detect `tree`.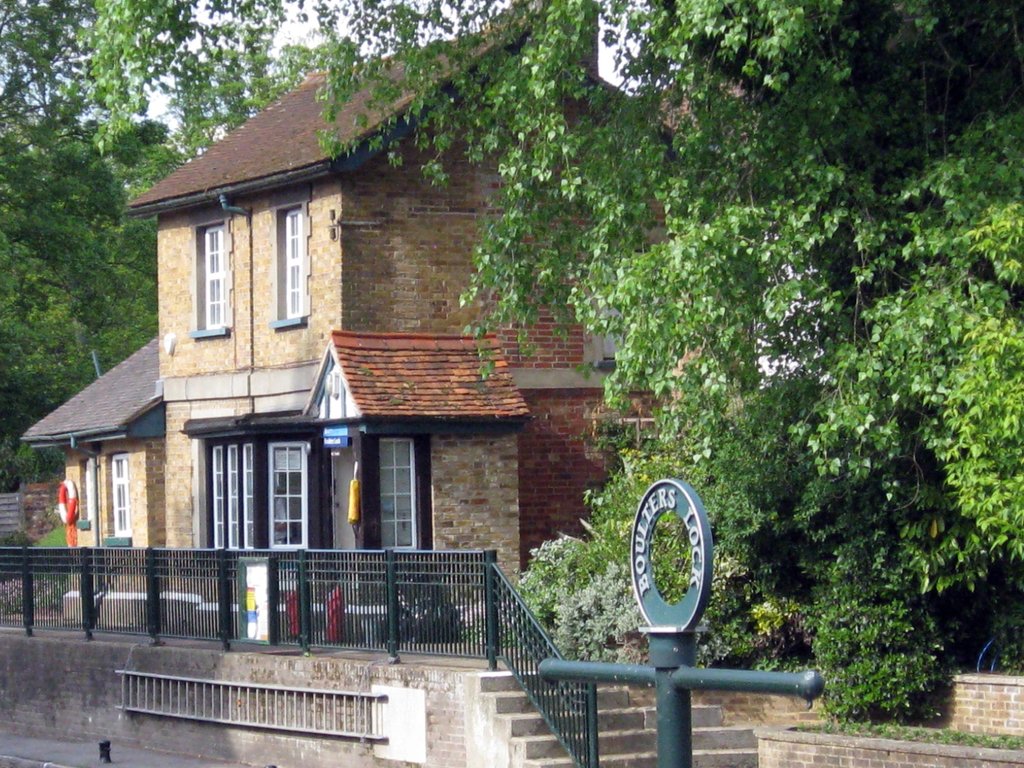
Detected at 0, 0, 197, 492.
